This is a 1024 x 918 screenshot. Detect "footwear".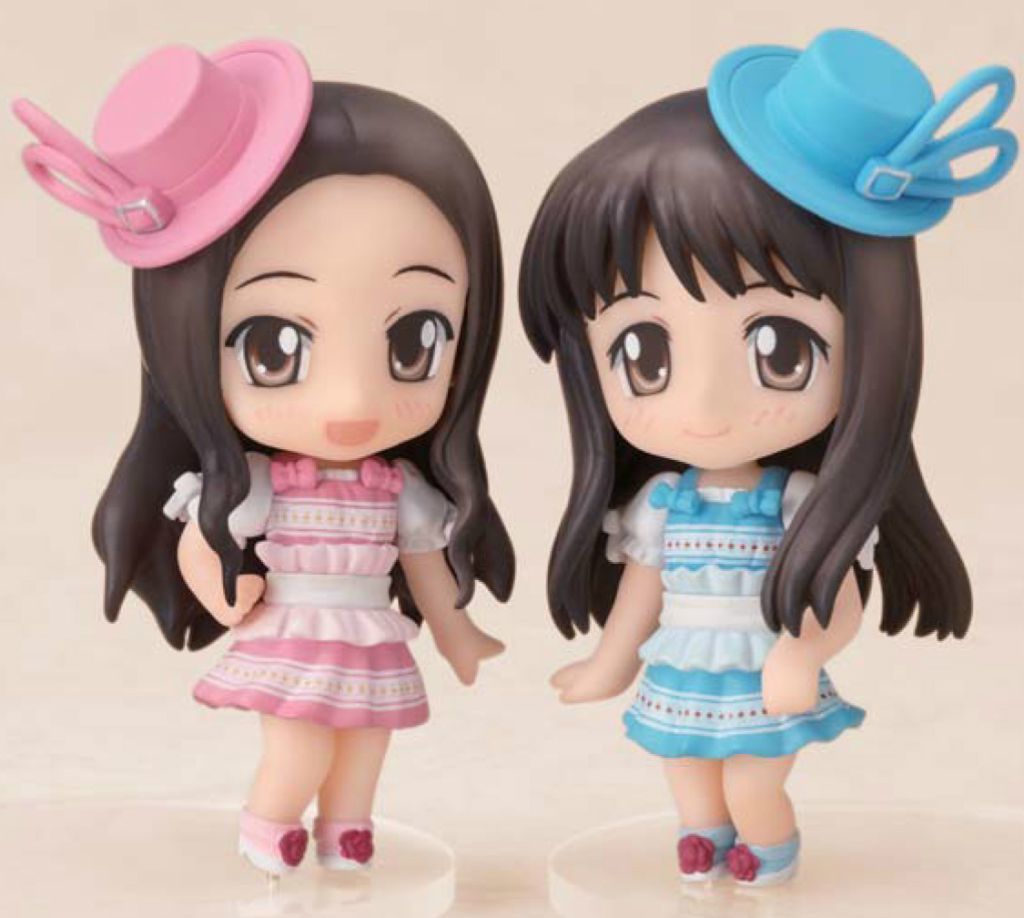
314, 813, 384, 871.
